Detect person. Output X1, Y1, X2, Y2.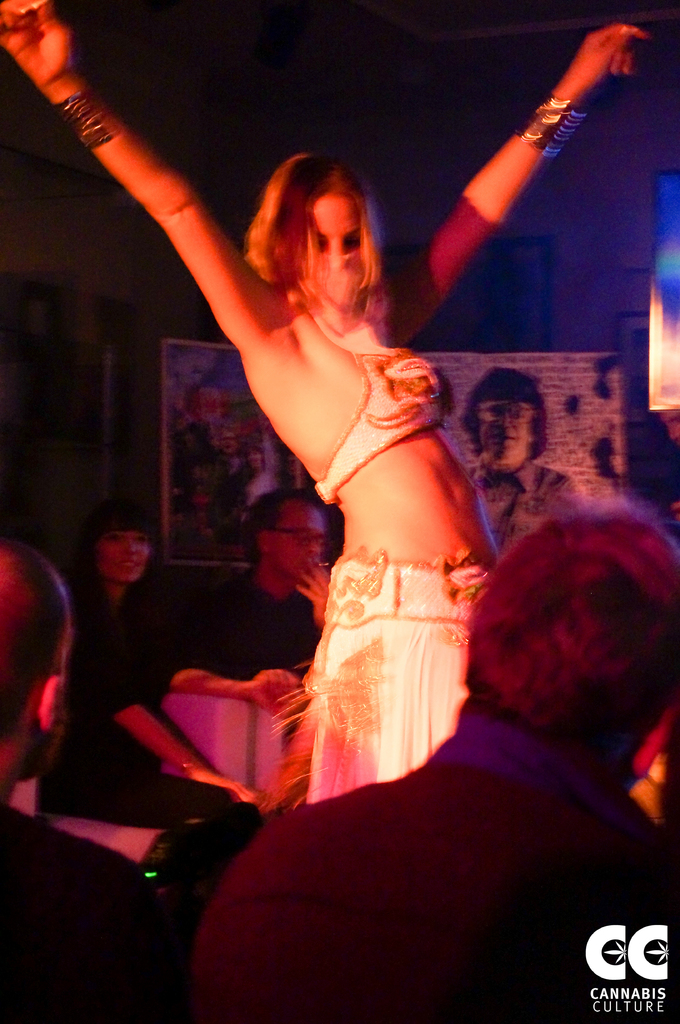
0, 0, 652, 808.
